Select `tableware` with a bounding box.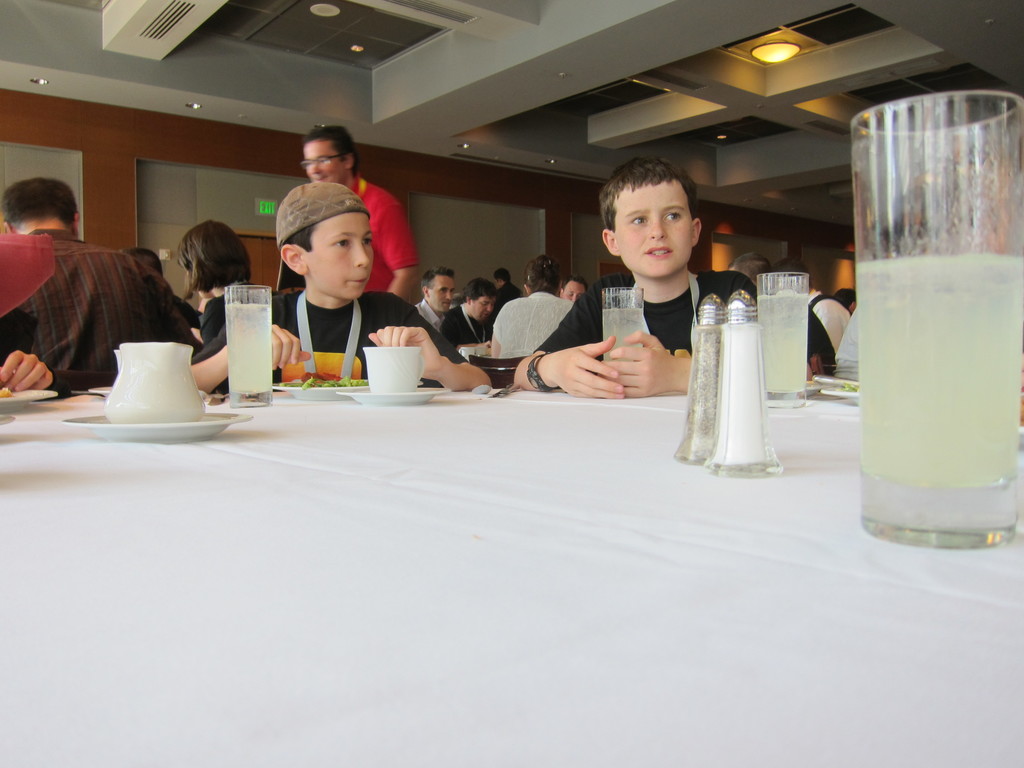
locate(62, 413, 253, 451).
